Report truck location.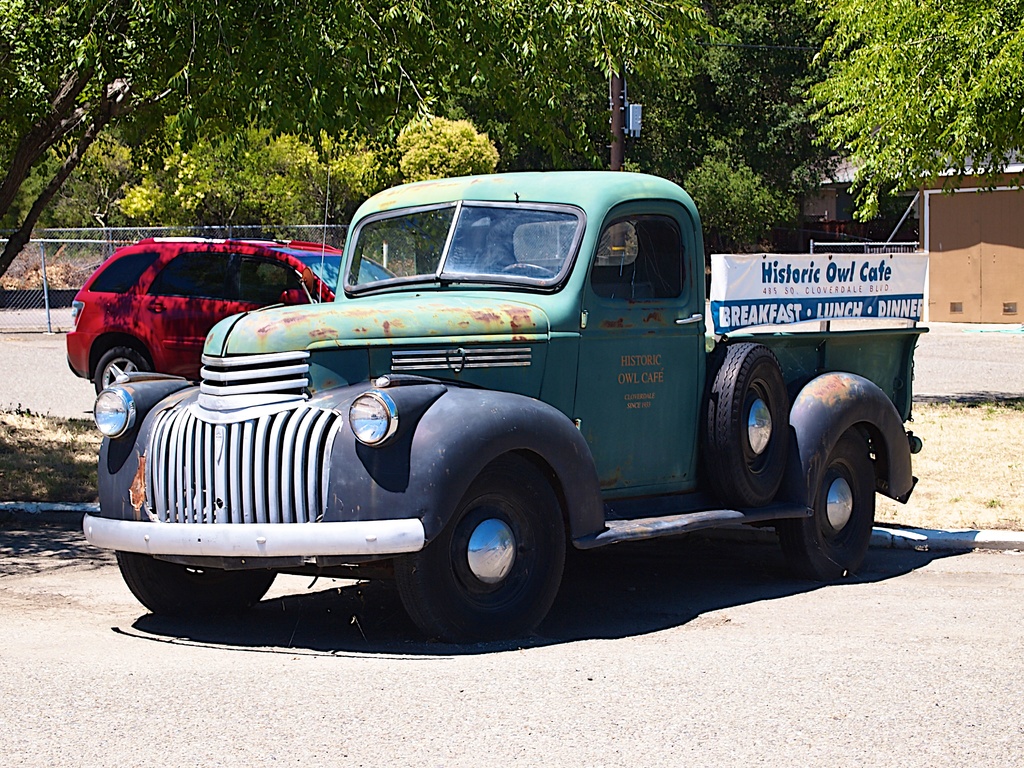
Report: BBox(40, 166, 961, 655).
